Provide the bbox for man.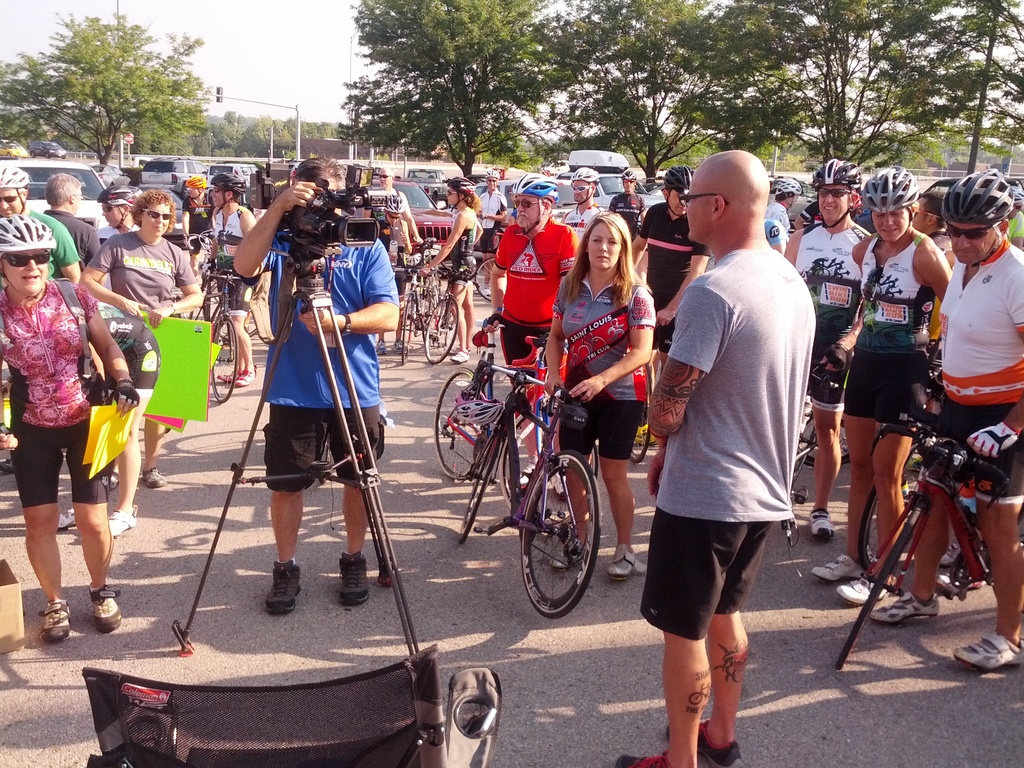
[364,166,426,353].
